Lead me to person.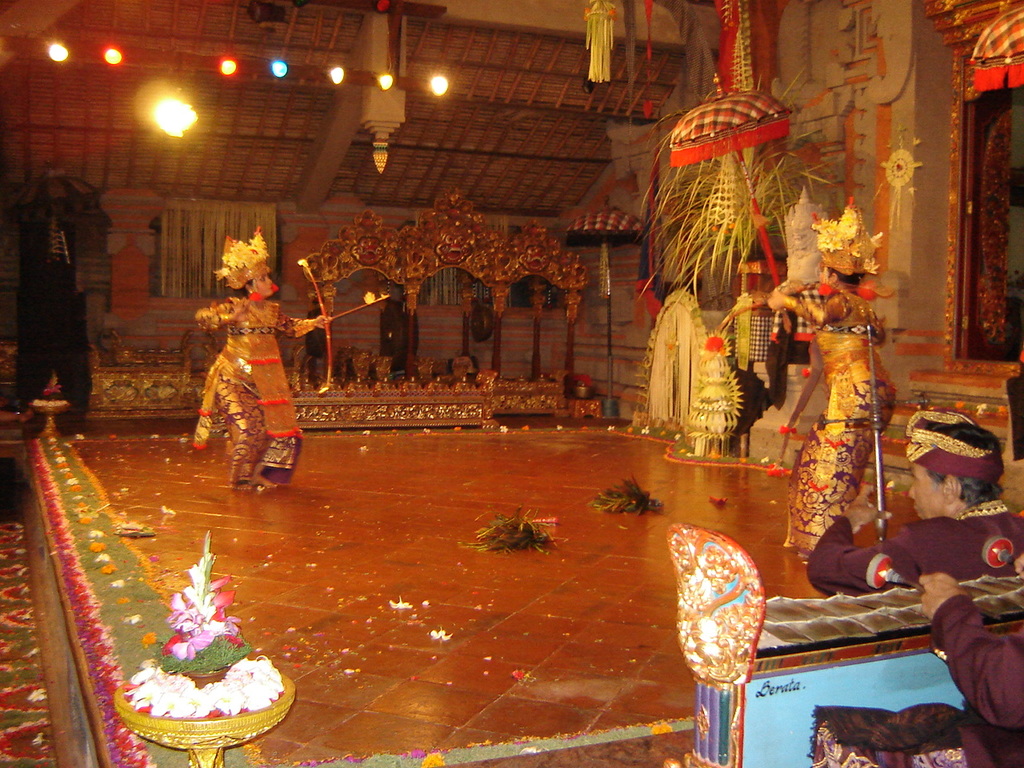
Lead to select_region(183, 230, 304, 505).
